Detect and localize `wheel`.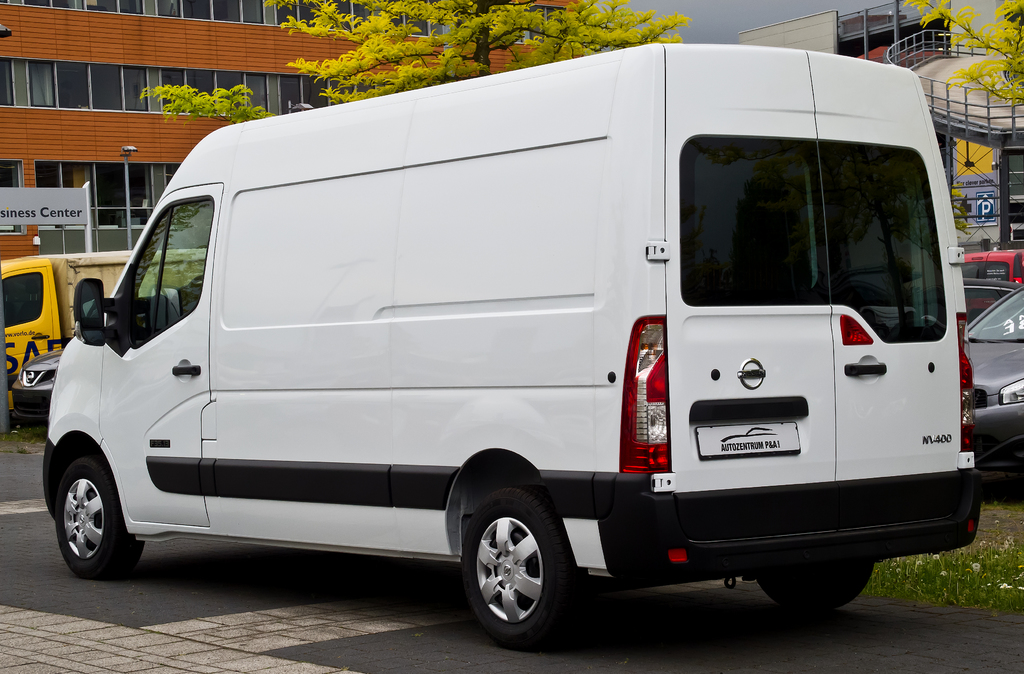
Localized at region(54, 447, 146, 579).
